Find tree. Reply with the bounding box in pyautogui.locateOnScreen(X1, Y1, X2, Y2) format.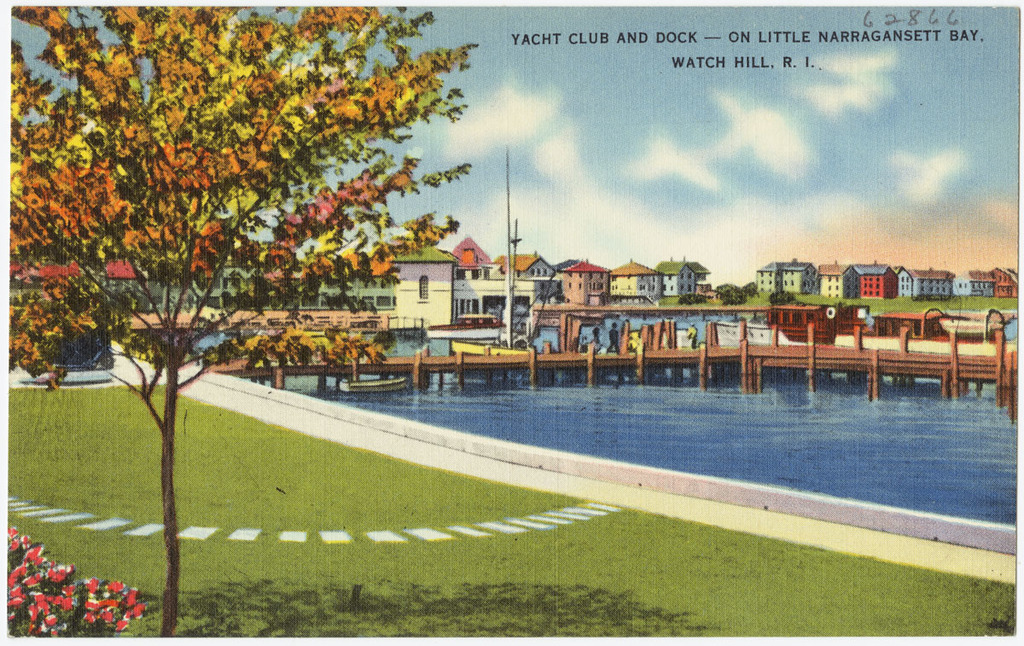
pyautogui.locateOnScreen(771, 288, 793, 308).
